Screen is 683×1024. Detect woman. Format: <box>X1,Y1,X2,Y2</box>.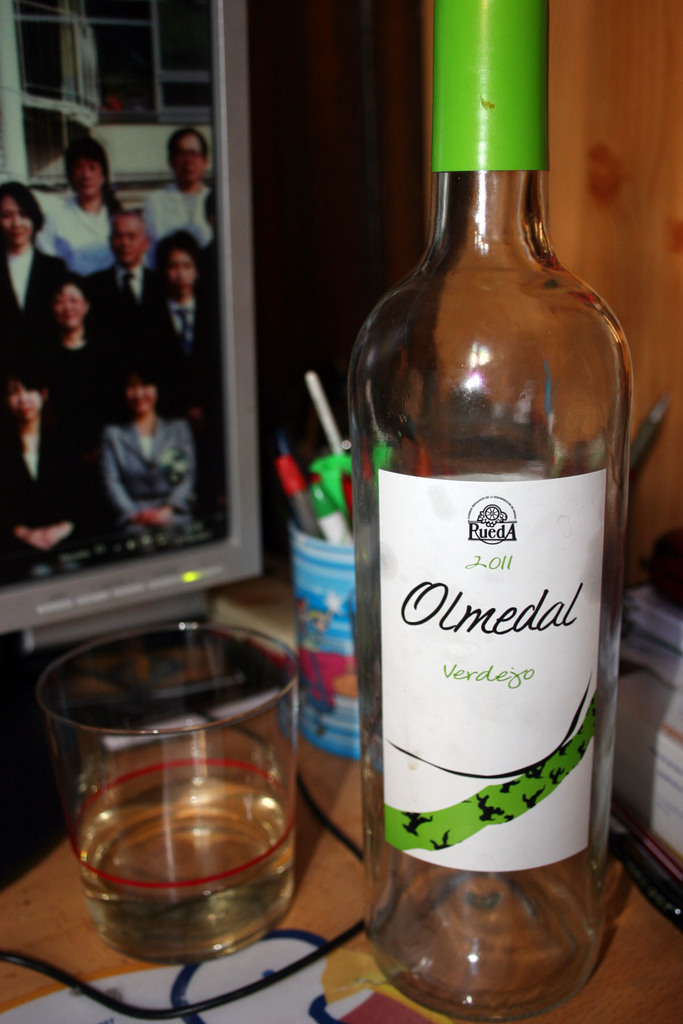
<box>0,358,100,556</box>.
